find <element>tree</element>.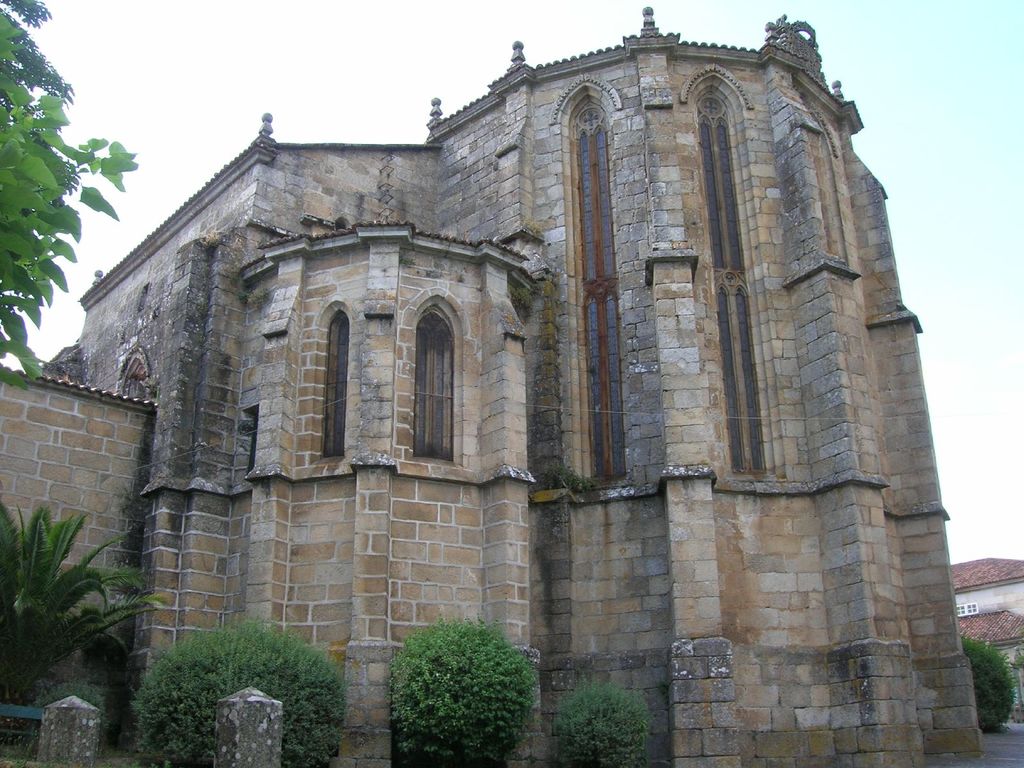
x1=0, y1=0, x2=92, y2=318.
